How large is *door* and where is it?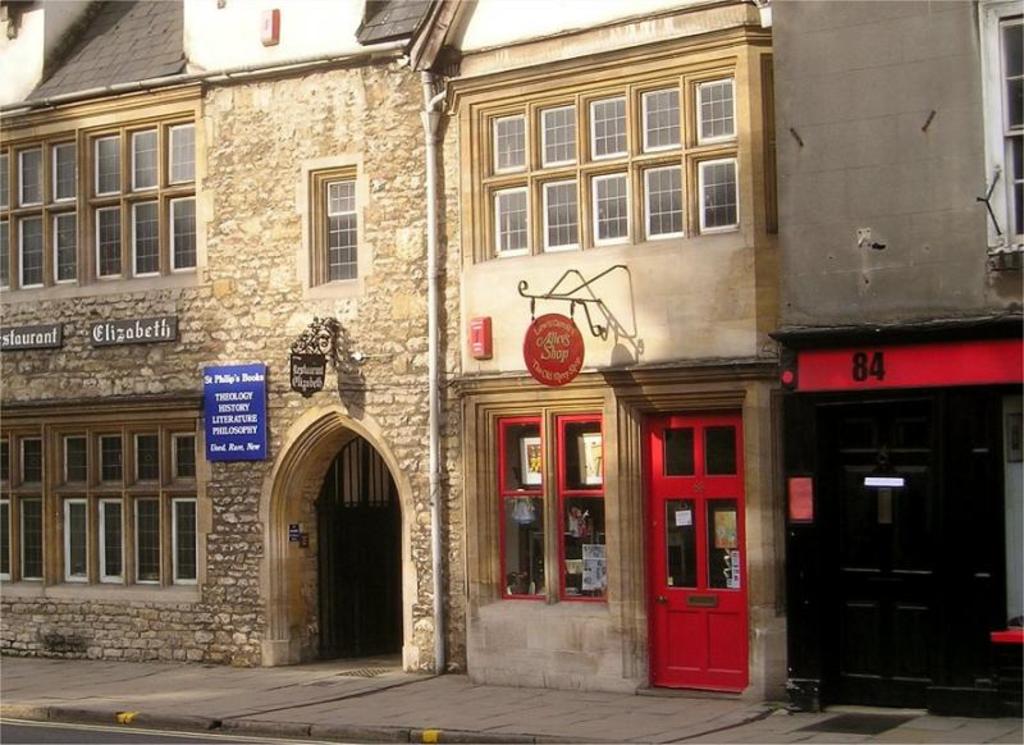
Bounding box: 649 394 765 701.
